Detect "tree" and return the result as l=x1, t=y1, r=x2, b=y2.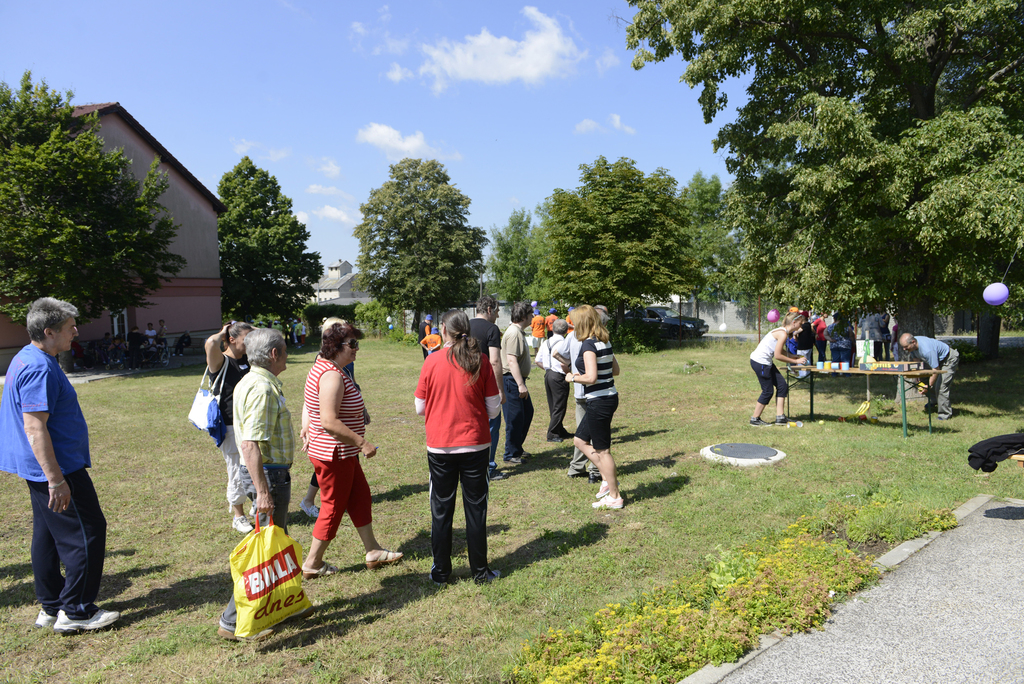
l=0, t=74, r=185, b=375.
